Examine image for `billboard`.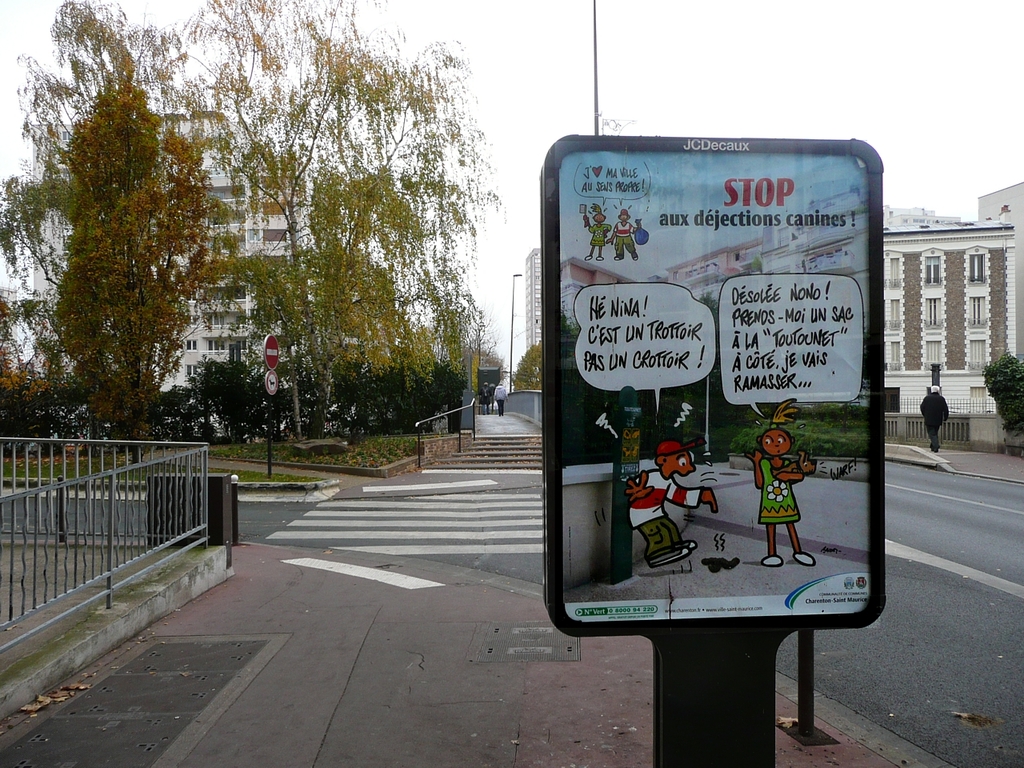
Examination result: BBox(551, 142, 873, 614).
